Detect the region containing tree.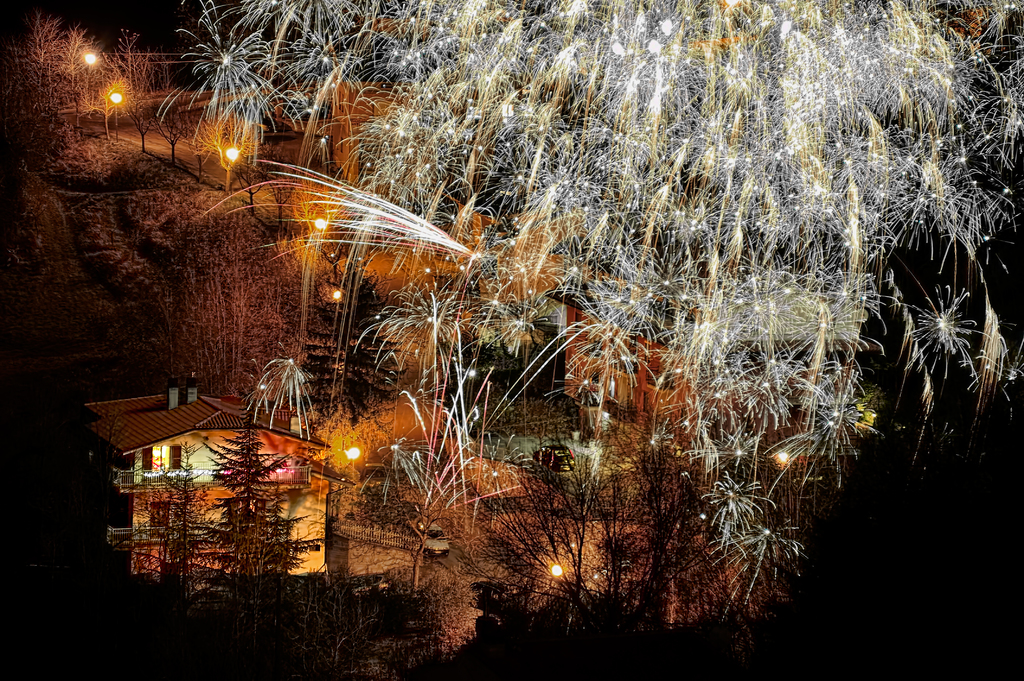
rect(190, 422, 329, 680).
